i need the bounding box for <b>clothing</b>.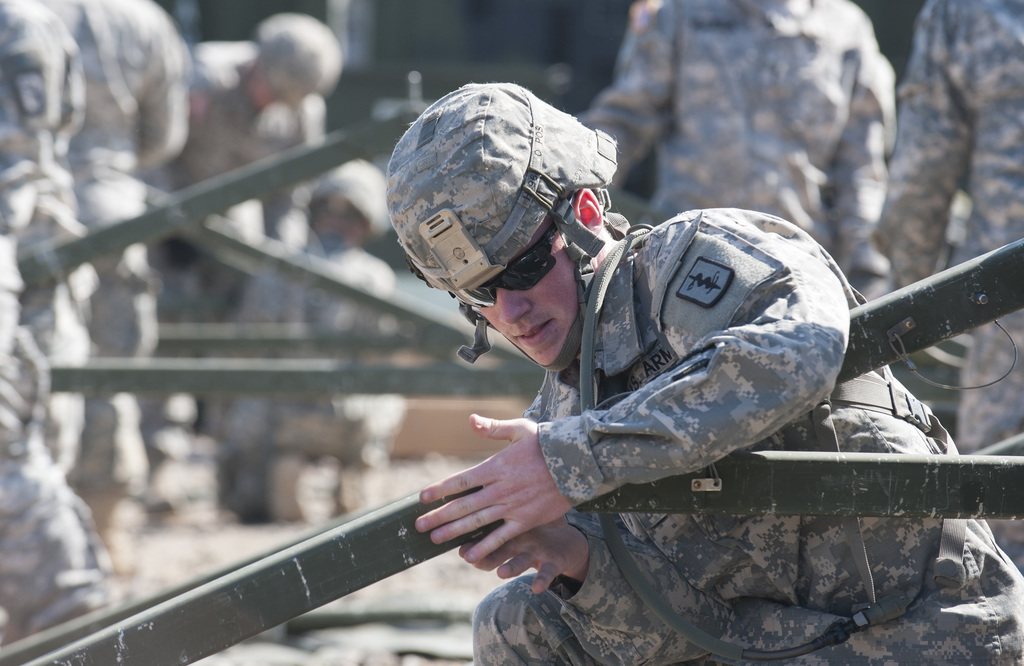
Here it is: region(17, 0, 198, 484).
